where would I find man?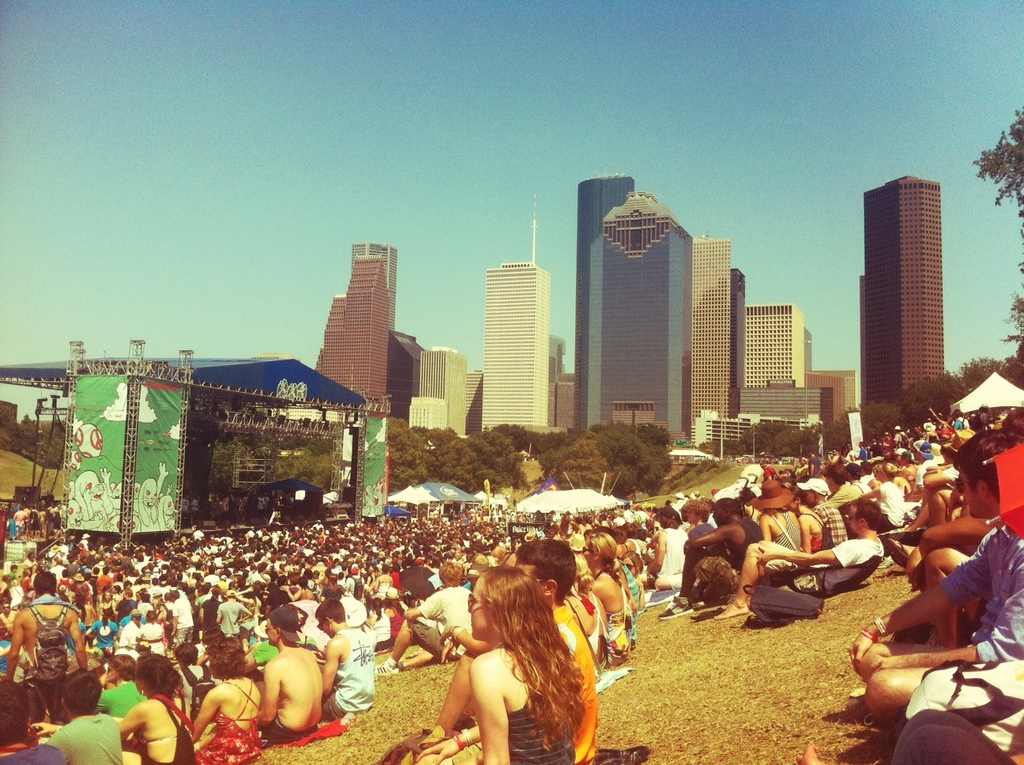
At {"left": 28, "top": 669, "right": 123, "bottom": 764}.
